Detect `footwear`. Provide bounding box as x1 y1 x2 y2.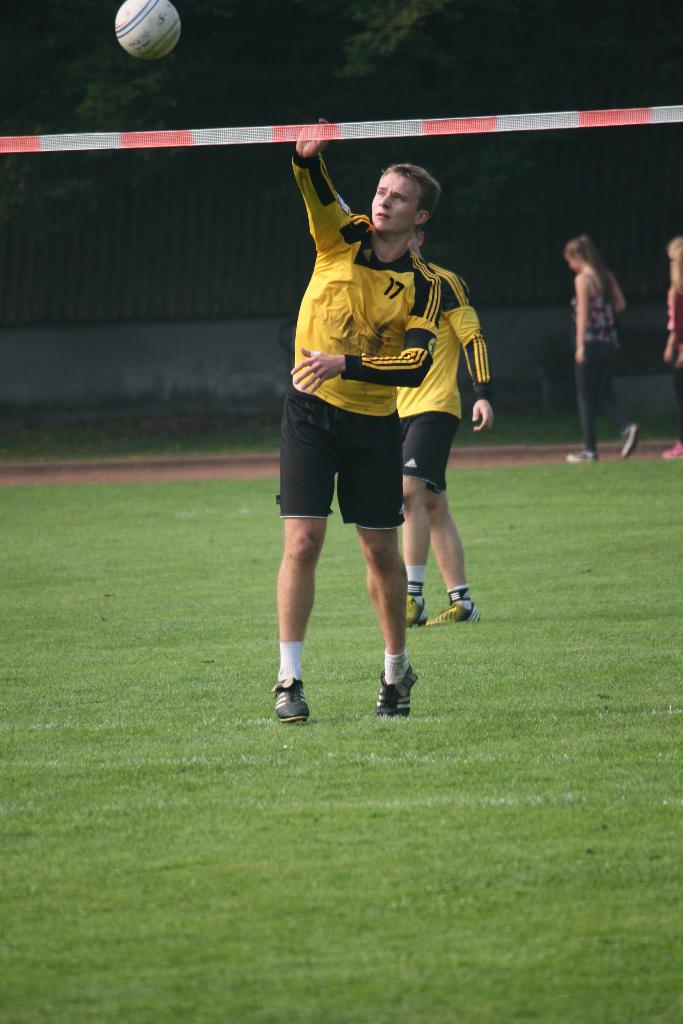
566 447 597 464.
